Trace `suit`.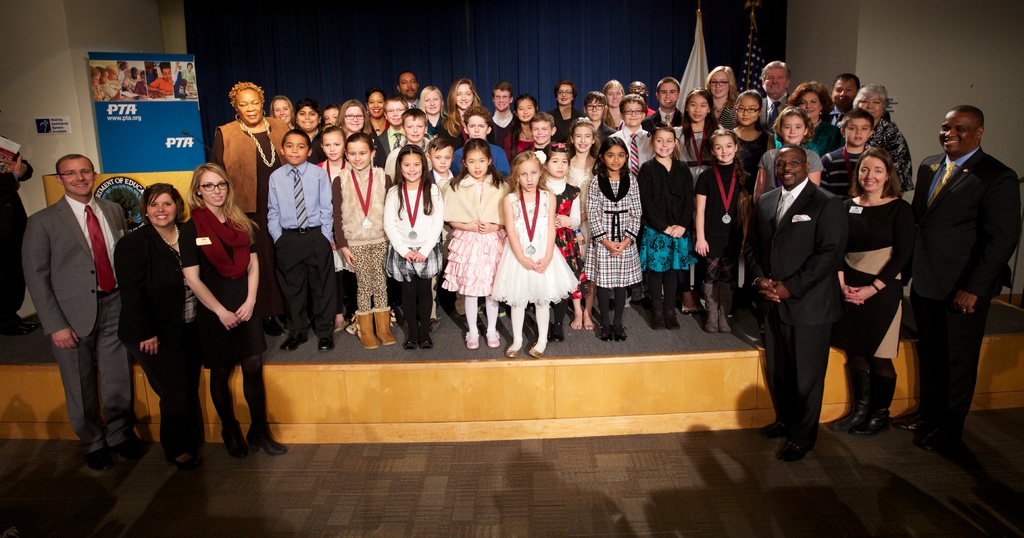
Traced to l=911, t=145, r=1020, b=427.
